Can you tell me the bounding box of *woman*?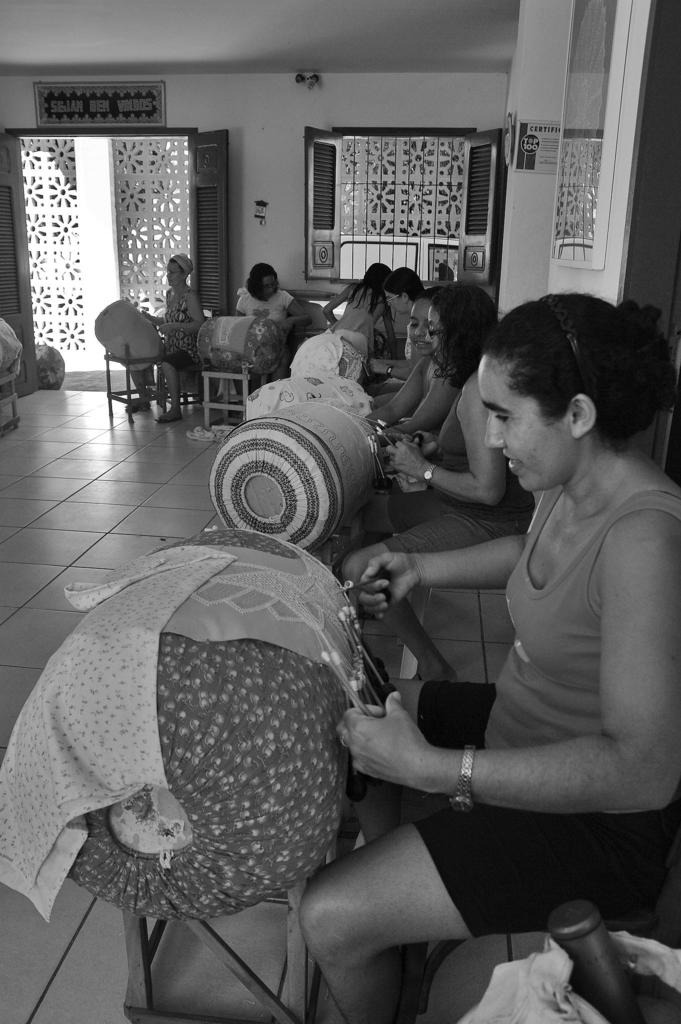
{"x1": 329, "y1": 284, "x2": 532, "y2": 583}.
